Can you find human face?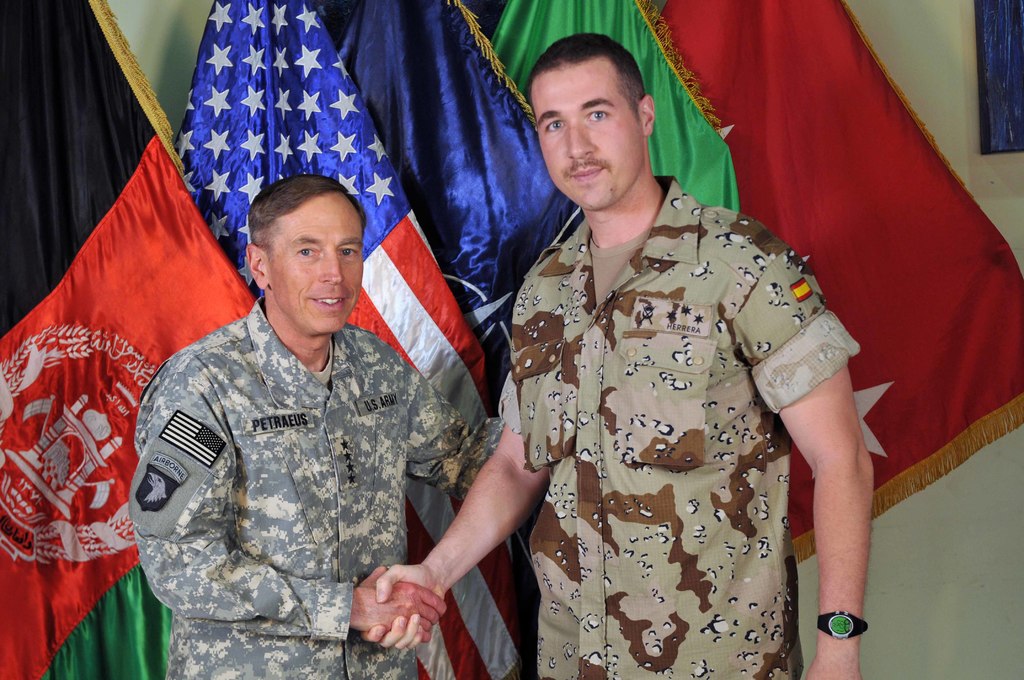
Yes, bounding box: (269, 206, 364, 336).
